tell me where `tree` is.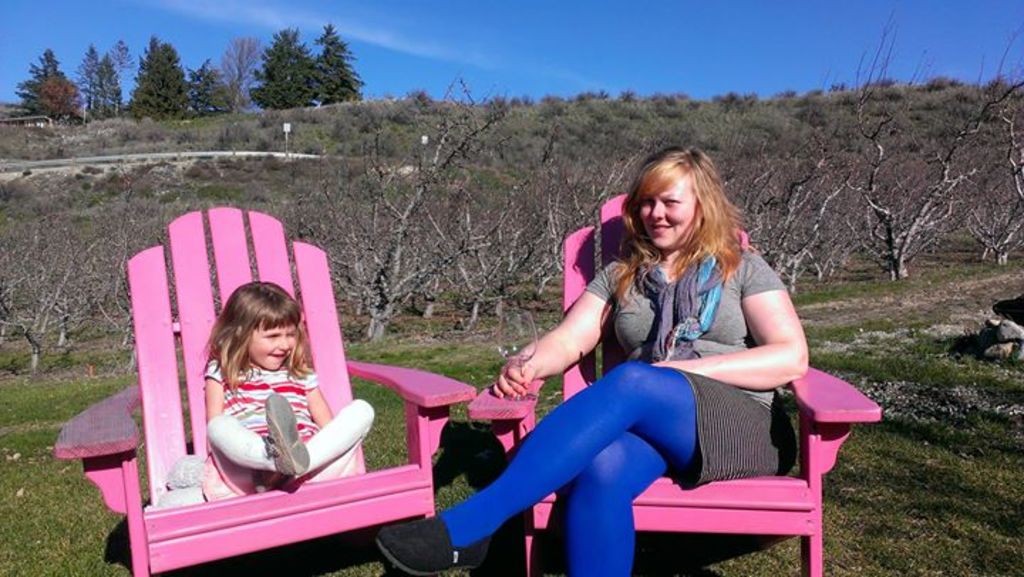
`tree` is at [x1=246, y1=28, x2=326, y2=111].
